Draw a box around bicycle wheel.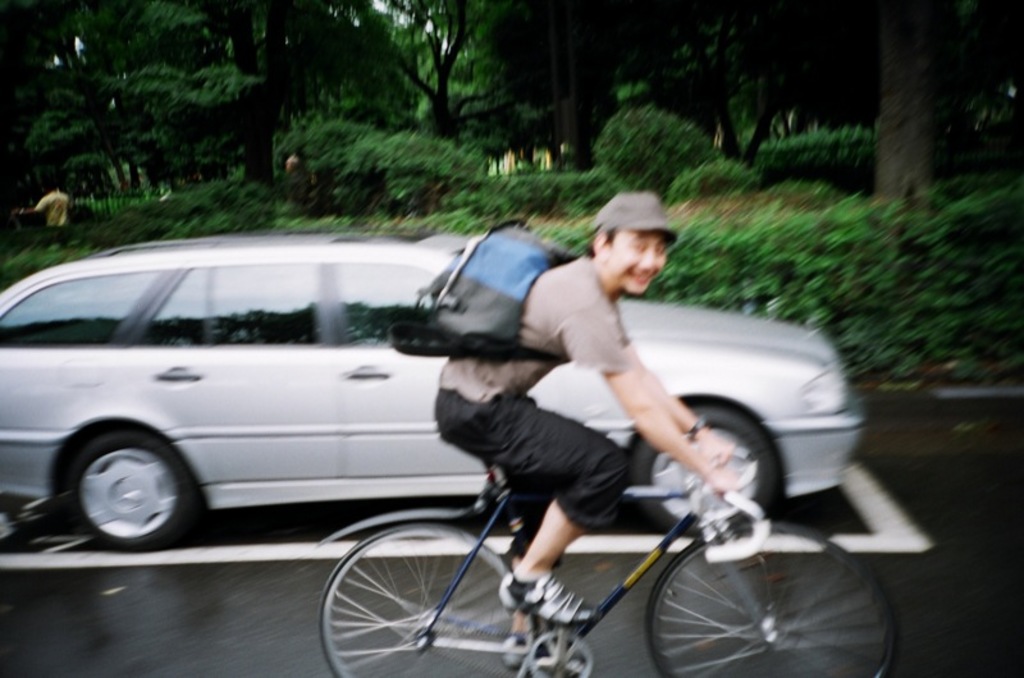
(x1=298, y1=541, x2=529, y2=677).
